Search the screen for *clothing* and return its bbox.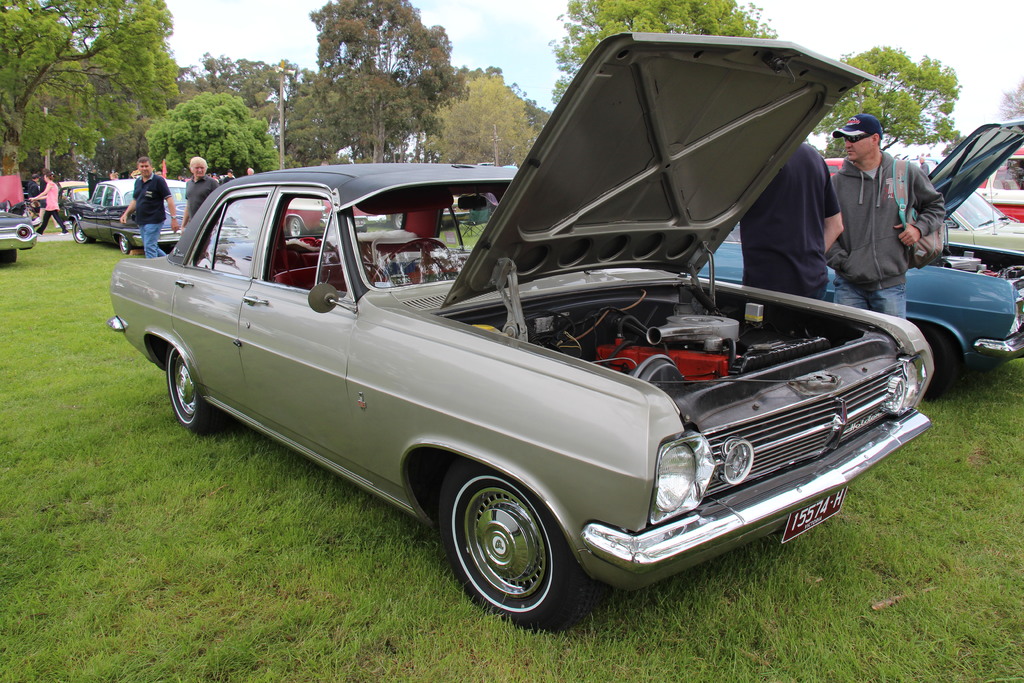
Found: [x1=28, y1=177, x2=40, y2=210].
